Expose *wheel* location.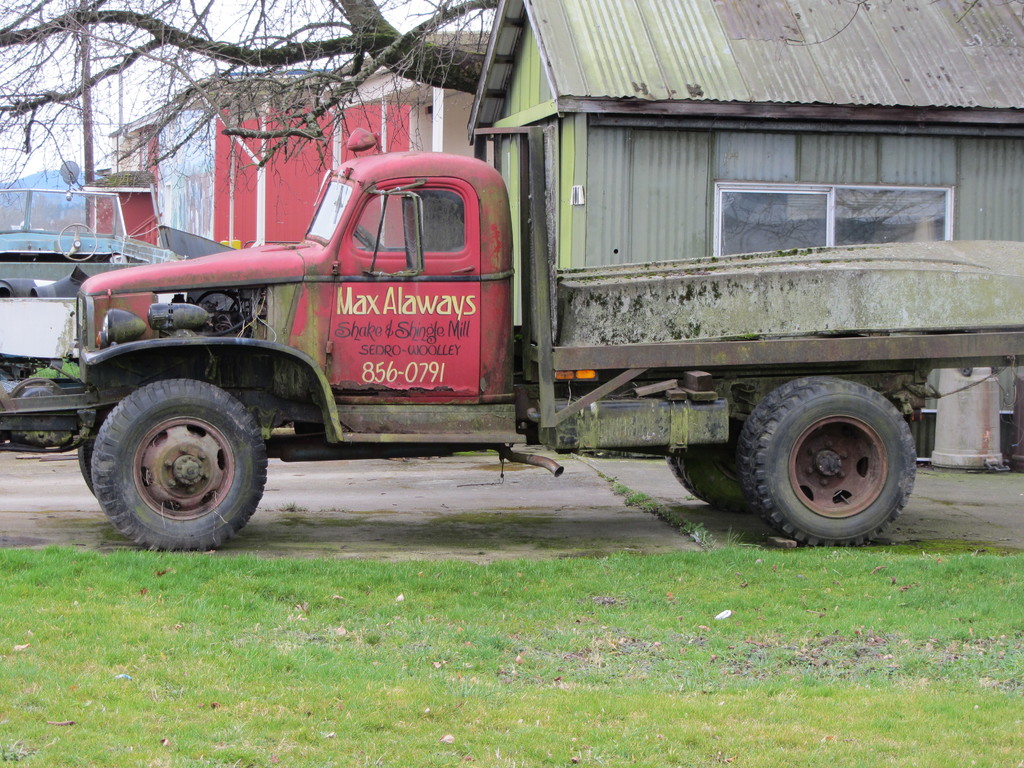
Exposed at [x1=81, y1=378, x2=262, y2=541].
